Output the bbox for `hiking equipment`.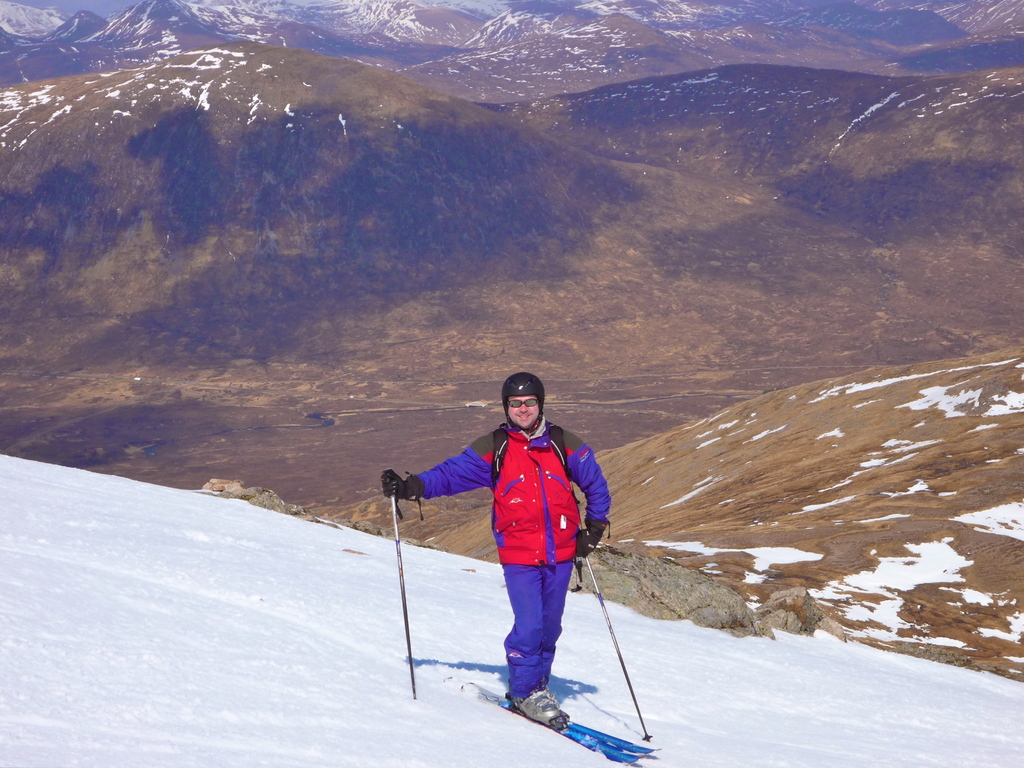
rect(381, 469, 413, 701).
